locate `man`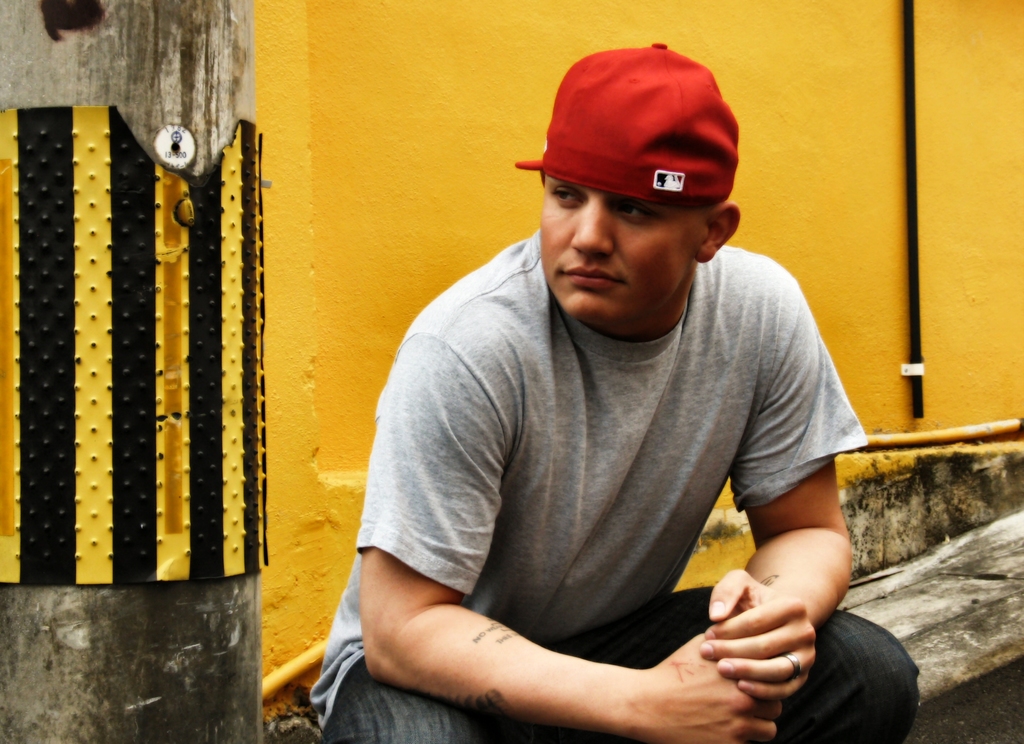
(309, 37, 925, 743)
